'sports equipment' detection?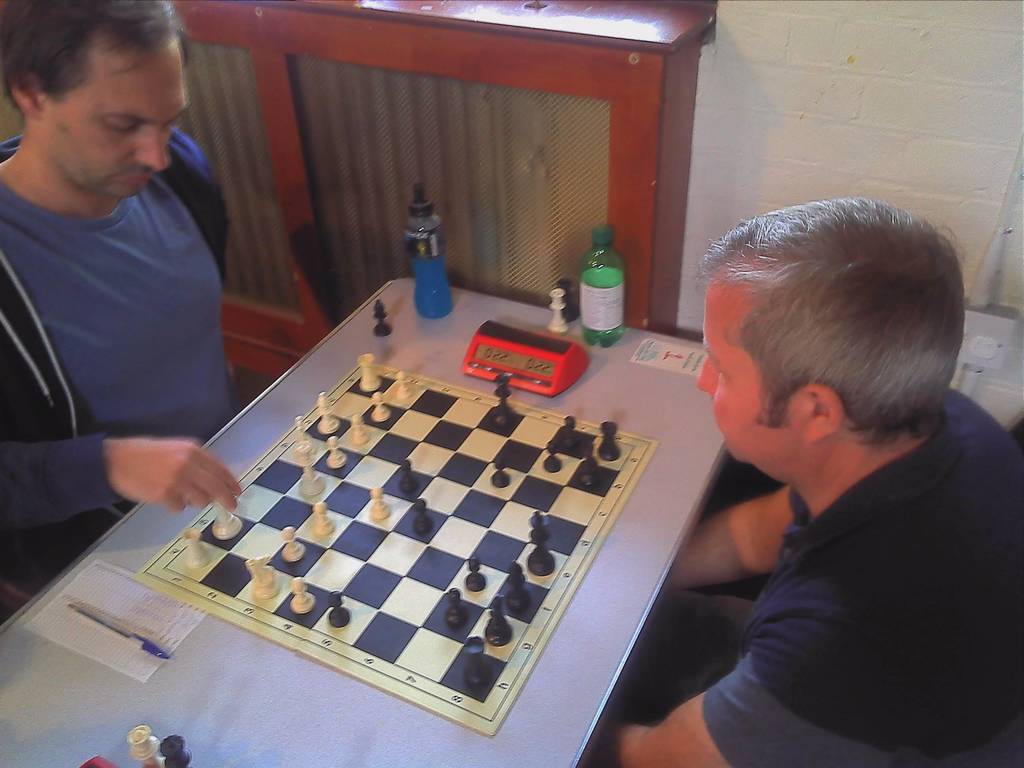
pyautogui.locateOnScreen(596, 418, 627, 459)
